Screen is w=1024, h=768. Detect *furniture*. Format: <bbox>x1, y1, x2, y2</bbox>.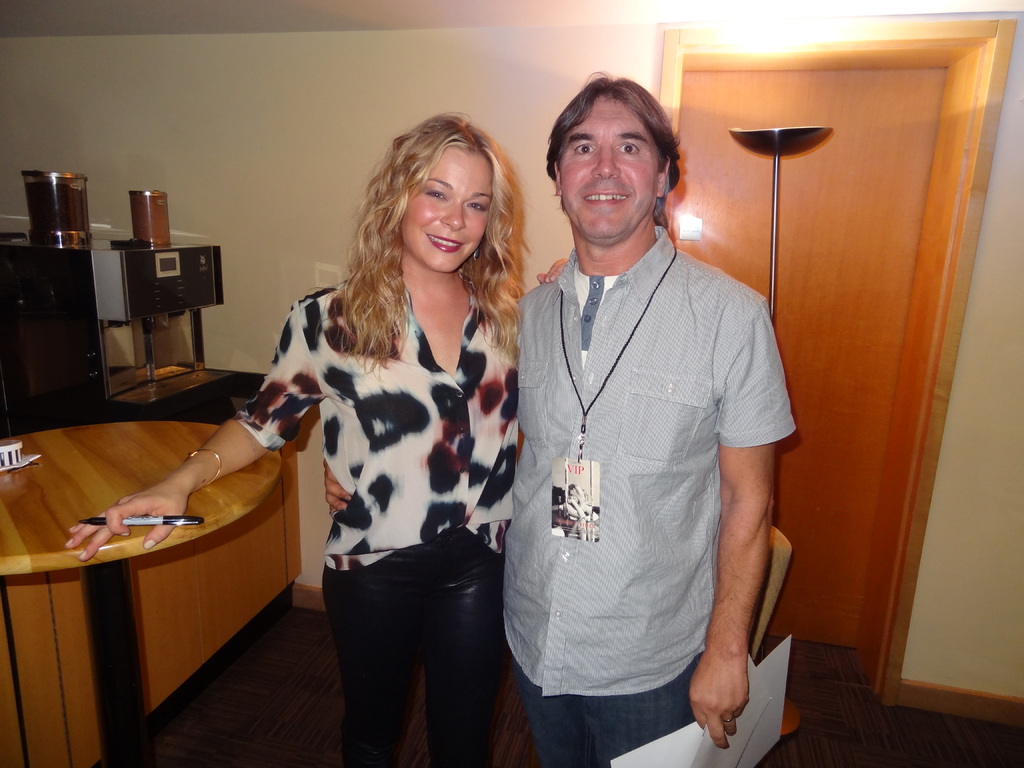
<bbox>0, 420, 285, 767</bbox>.
